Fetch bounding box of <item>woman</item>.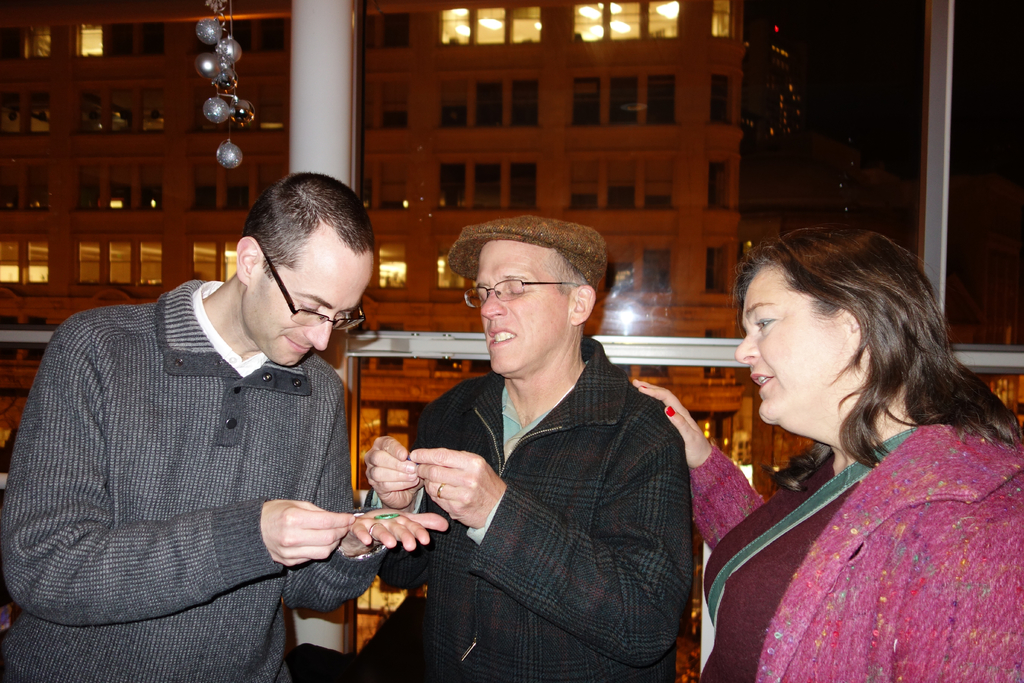
Bbox: (x1=688, y1=204, x2=1019, y2=673).
